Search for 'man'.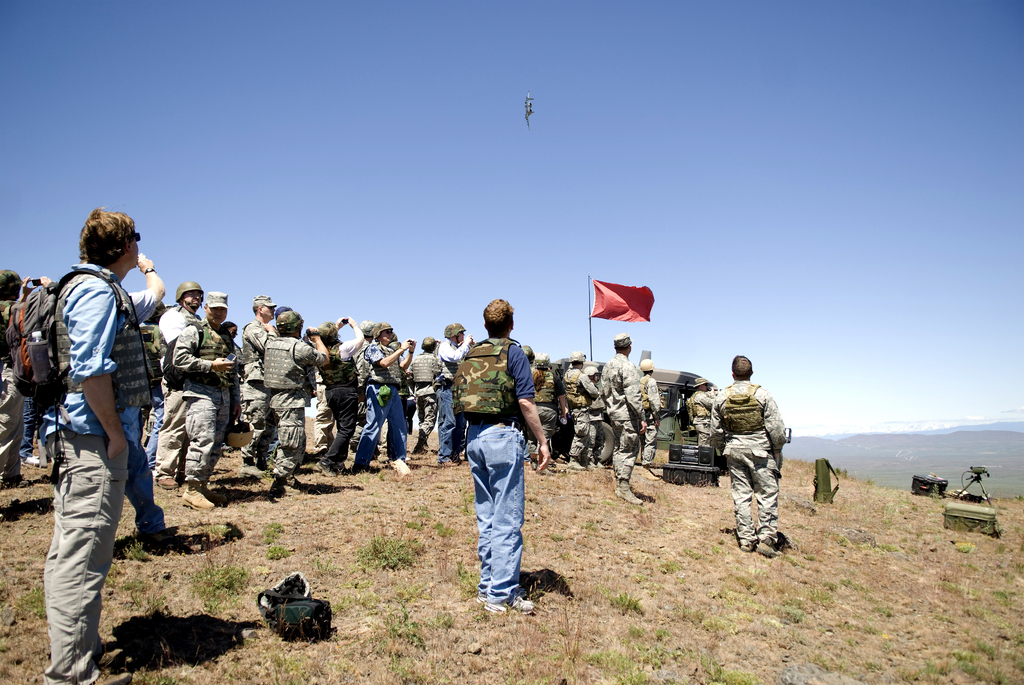
Found at rect(41, 200, 143, 684).
